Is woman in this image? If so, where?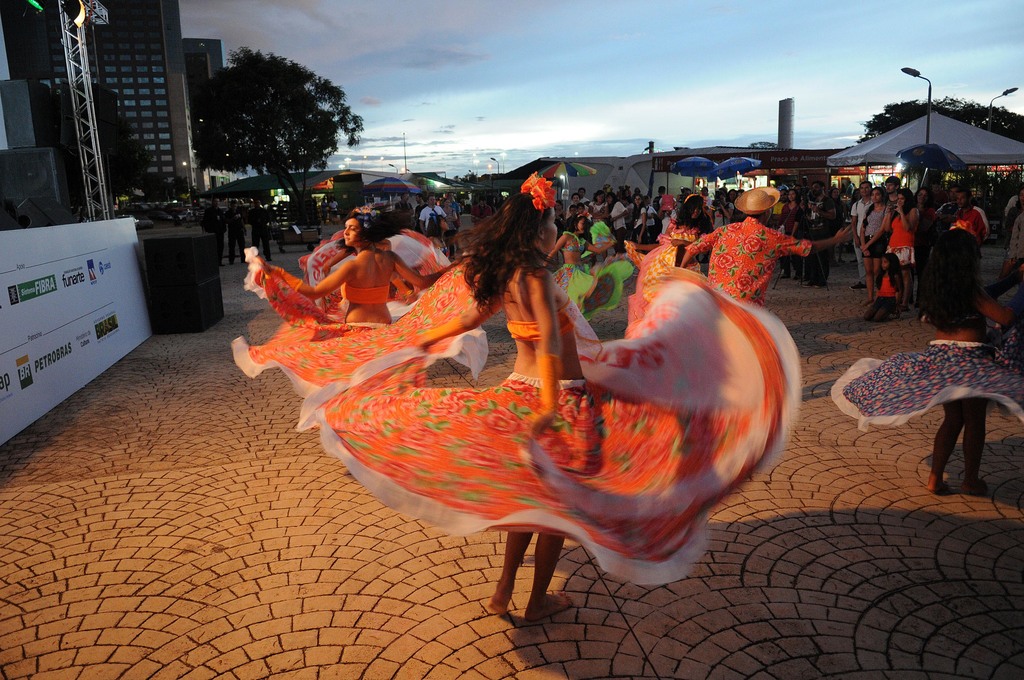
Yes, at left=880, top=182, right=918, bottom=311.
